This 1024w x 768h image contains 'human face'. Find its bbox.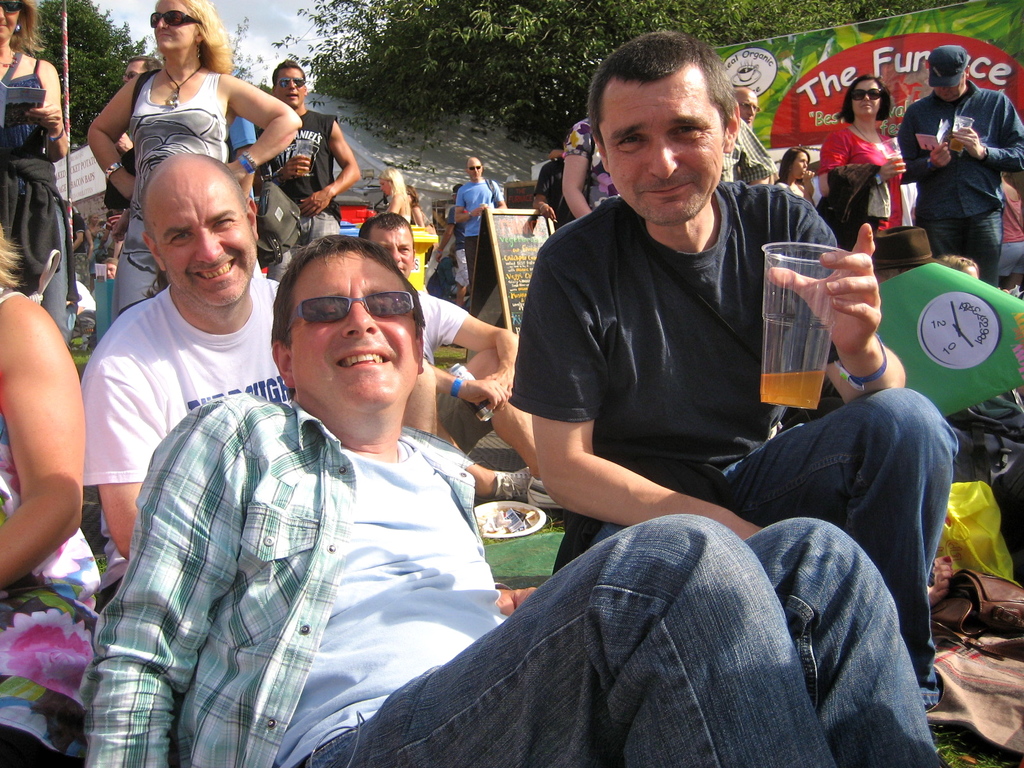
[287,241,425,413].
